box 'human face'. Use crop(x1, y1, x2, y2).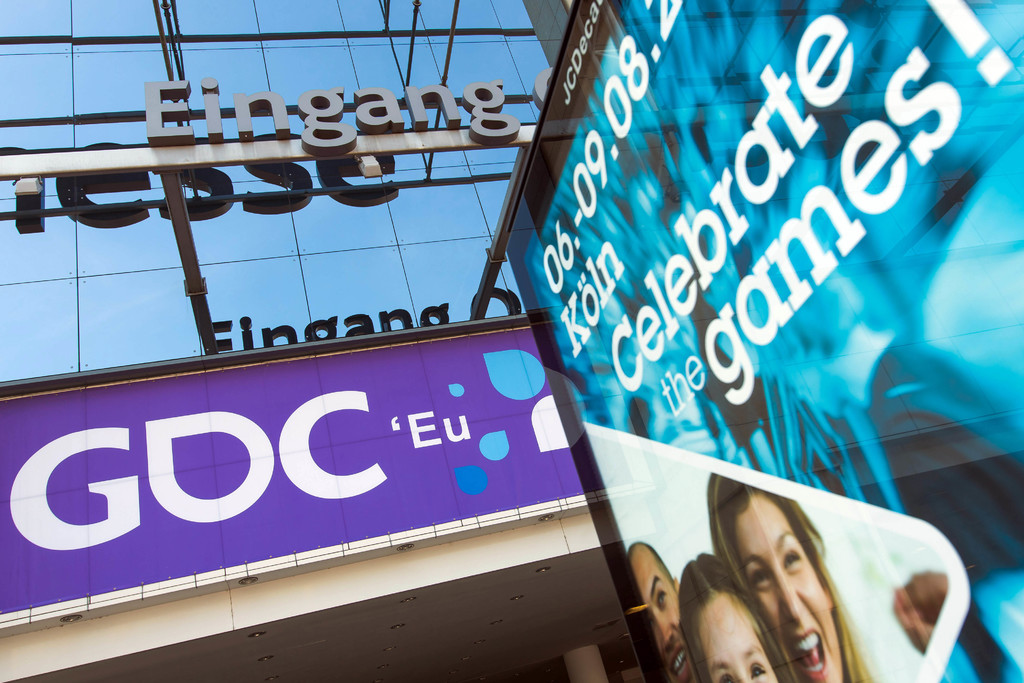
crop(694, 597, 775, 682).
